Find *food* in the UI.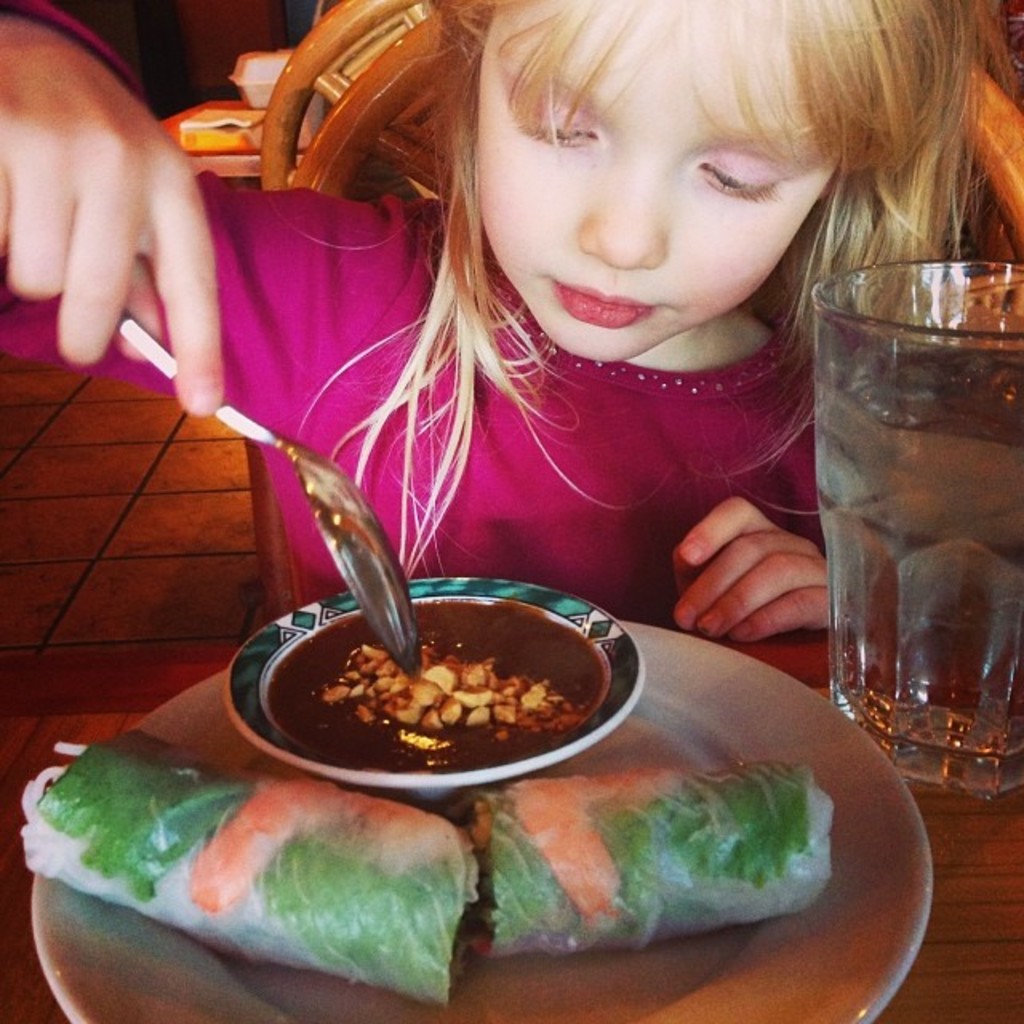
UI element at box(24, 733, 474, 997).
